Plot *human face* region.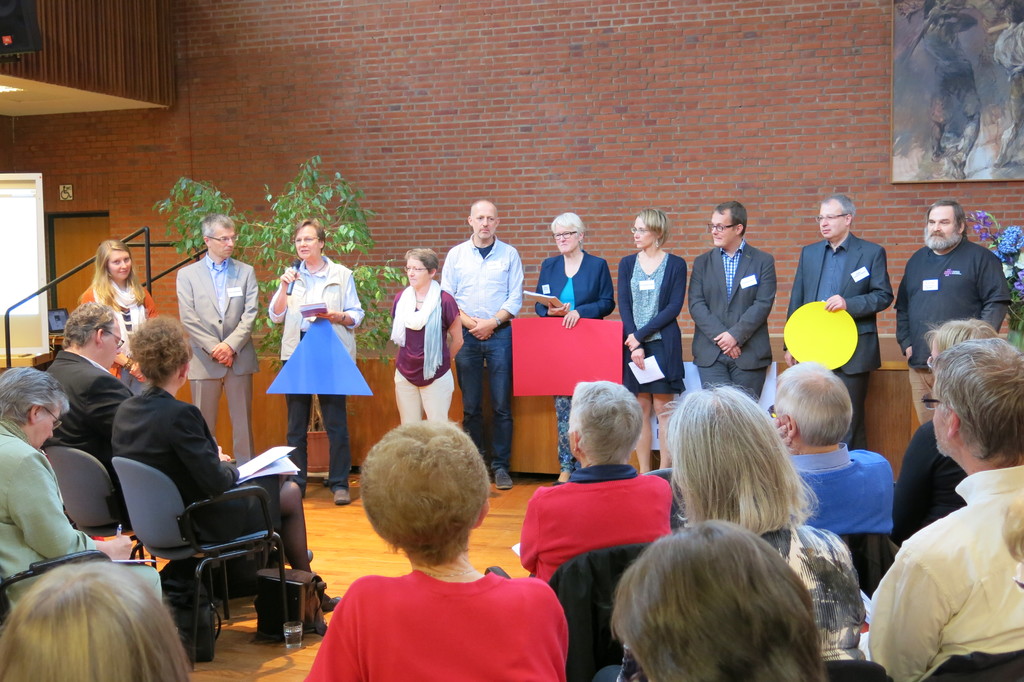
Plotted at [left=406, top=256, right=426, bottom=287].
